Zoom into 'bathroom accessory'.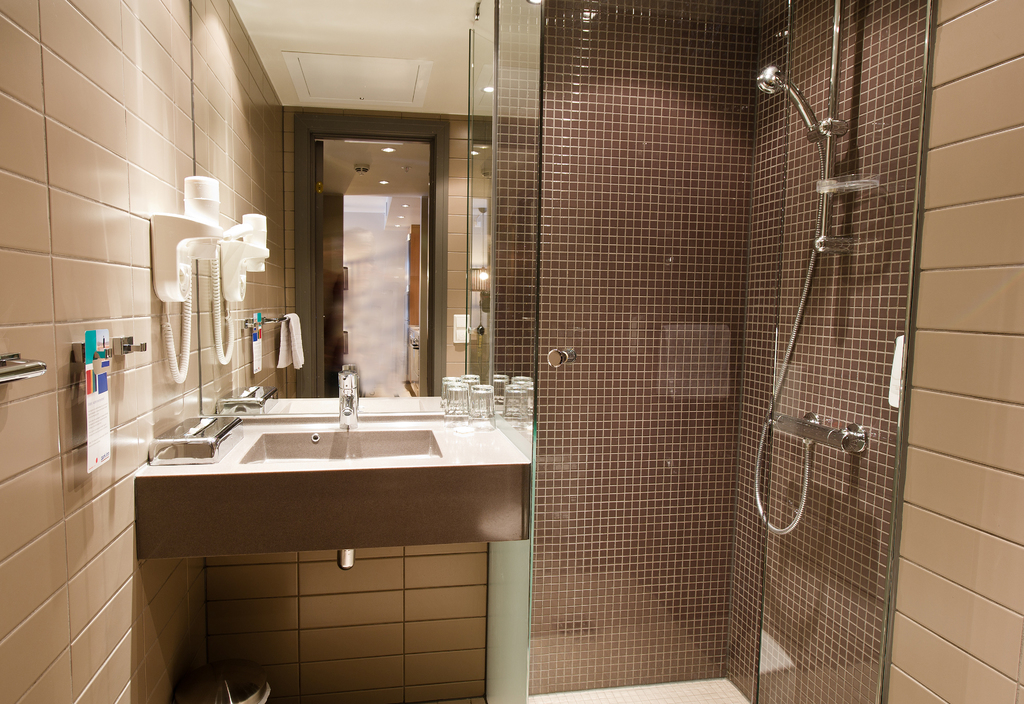
Zoom target: 334 366 367 429.
